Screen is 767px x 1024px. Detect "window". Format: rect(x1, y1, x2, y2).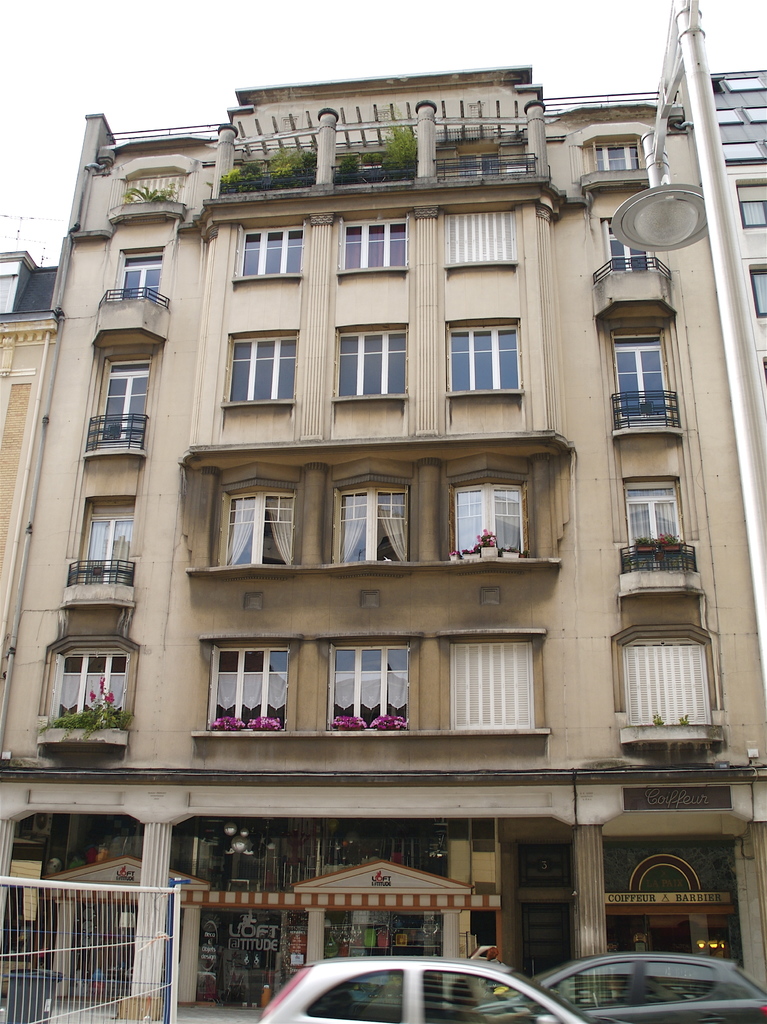
rect(624, 639, 718, 732).
